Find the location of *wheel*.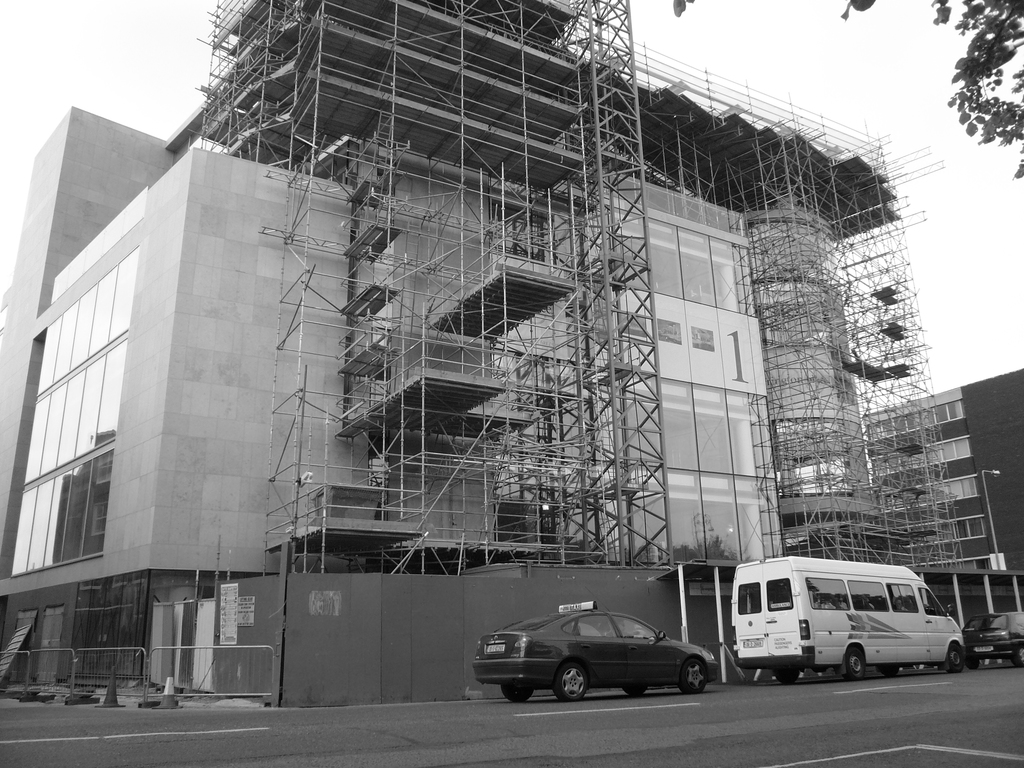
Location: region(680, 655, 708, 695).
